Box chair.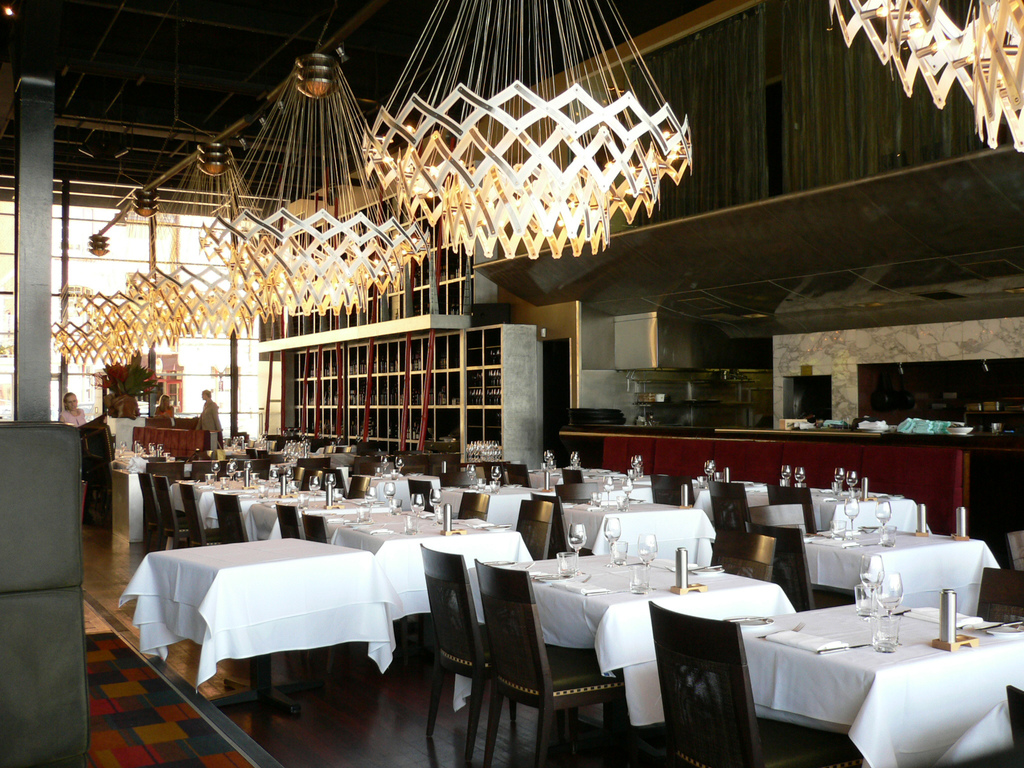
detection(276, 500, 304, 541).
